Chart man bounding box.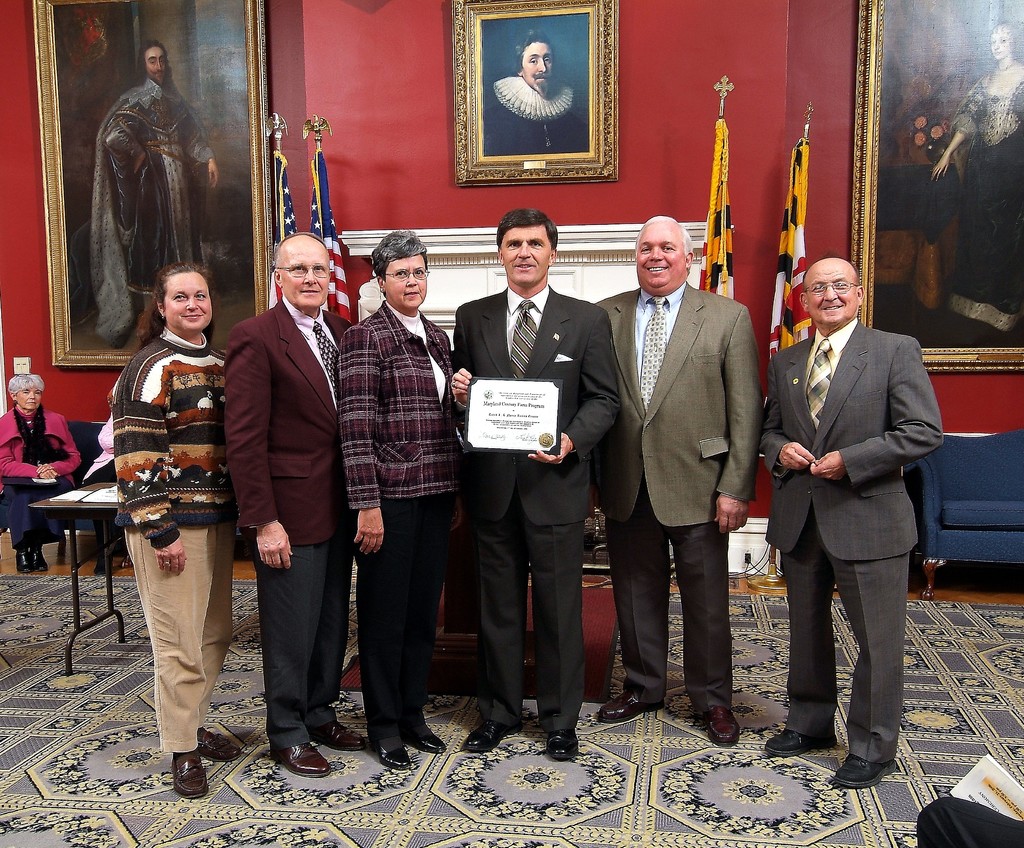
Charted: box=[598, 213, 759, 747].
